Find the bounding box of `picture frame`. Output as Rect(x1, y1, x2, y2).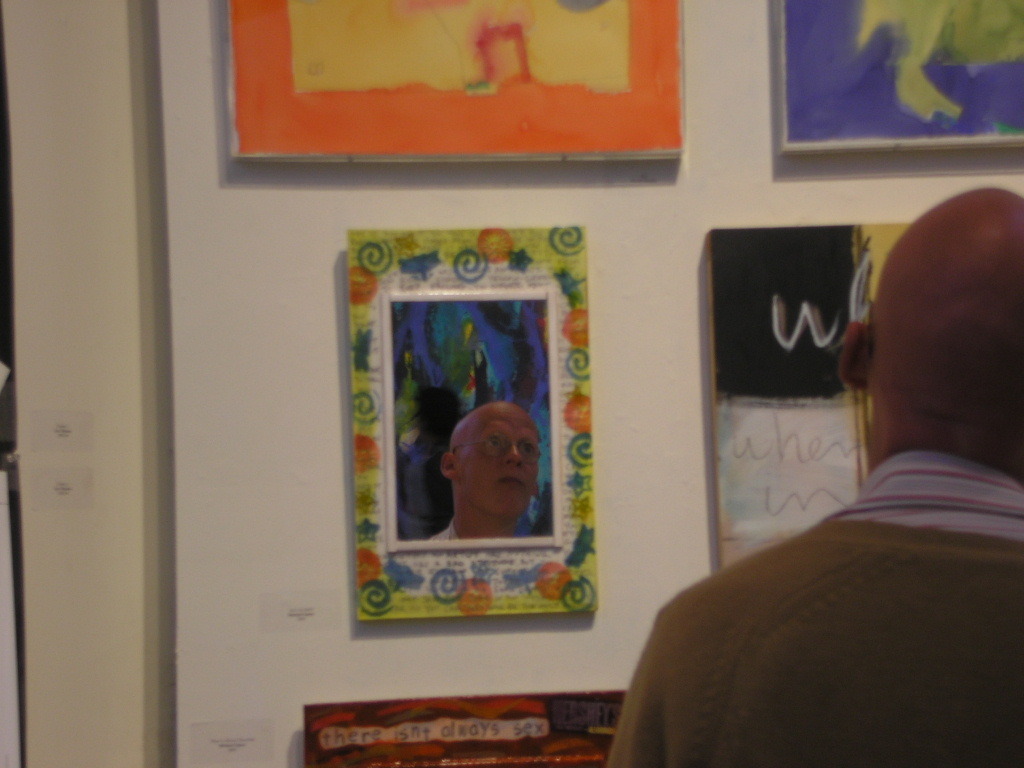
Rect(345, 226, 598, 616).
